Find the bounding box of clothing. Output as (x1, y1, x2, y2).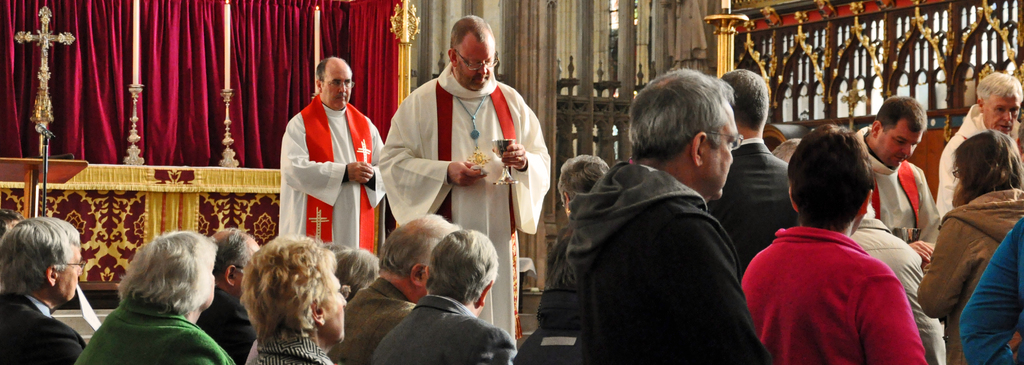
(853, 122, 941, 266).
